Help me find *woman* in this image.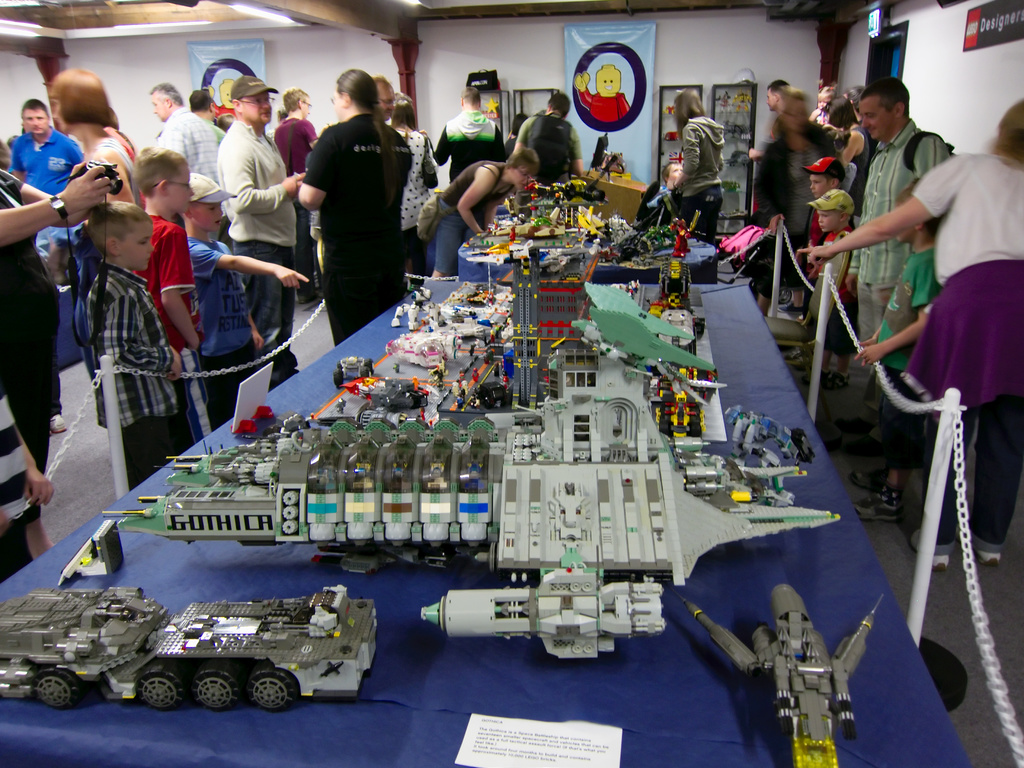
Found it: [left=664, top=90, right=727, bottom=249].
